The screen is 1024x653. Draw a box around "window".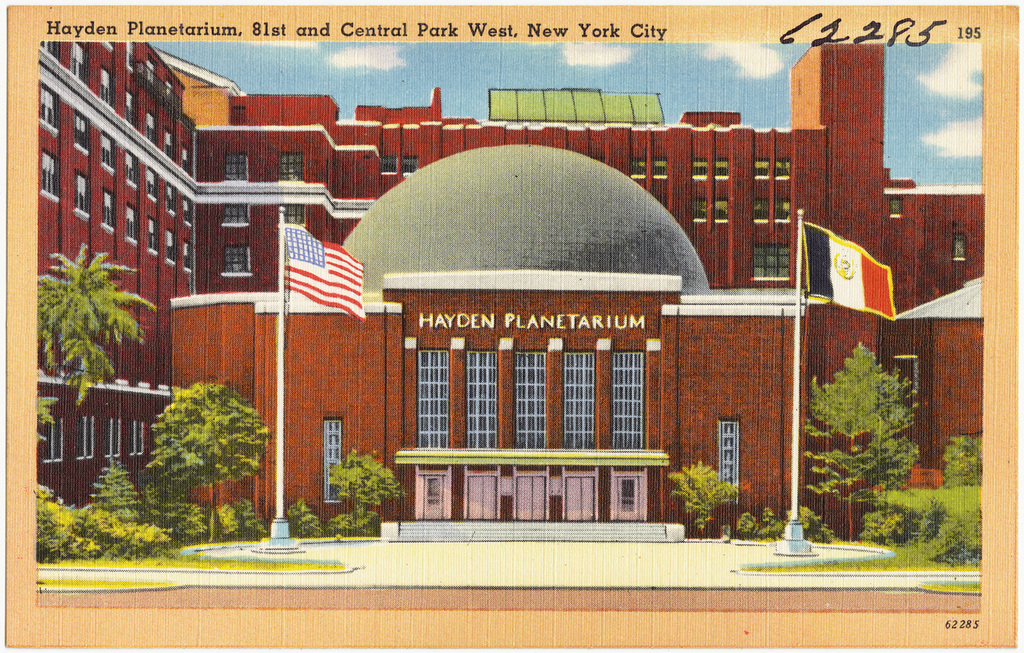
[x1=691, y1=195, x2=708, y2=225].
